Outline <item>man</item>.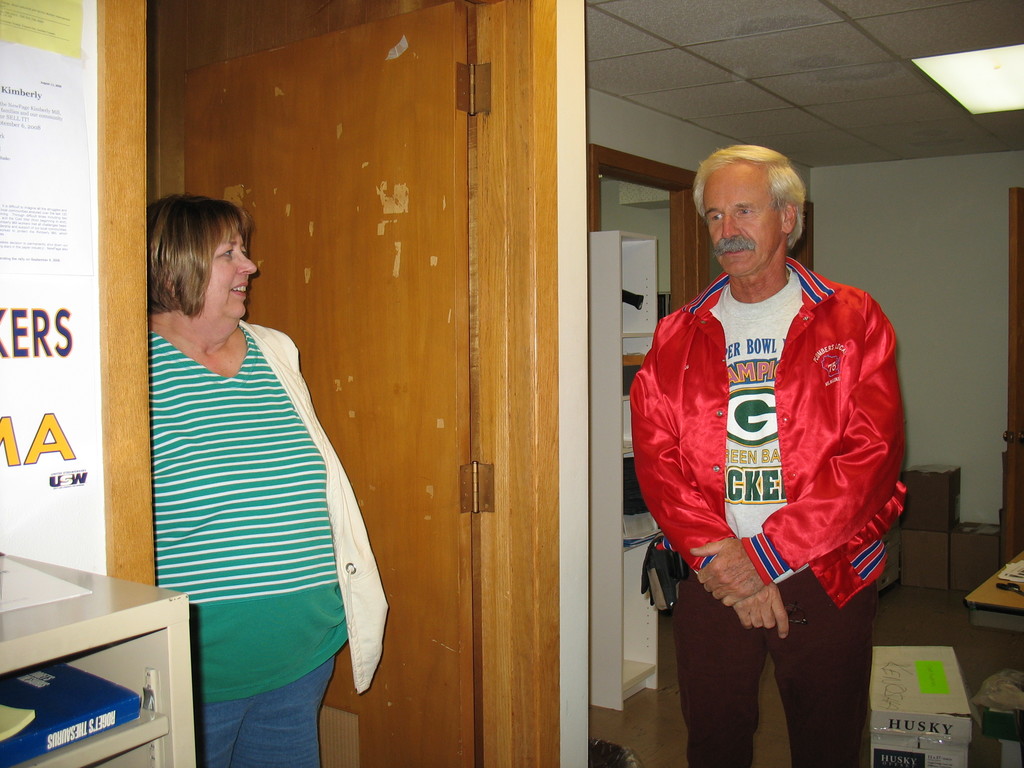
Outline: 631, 143, 908, 767.
